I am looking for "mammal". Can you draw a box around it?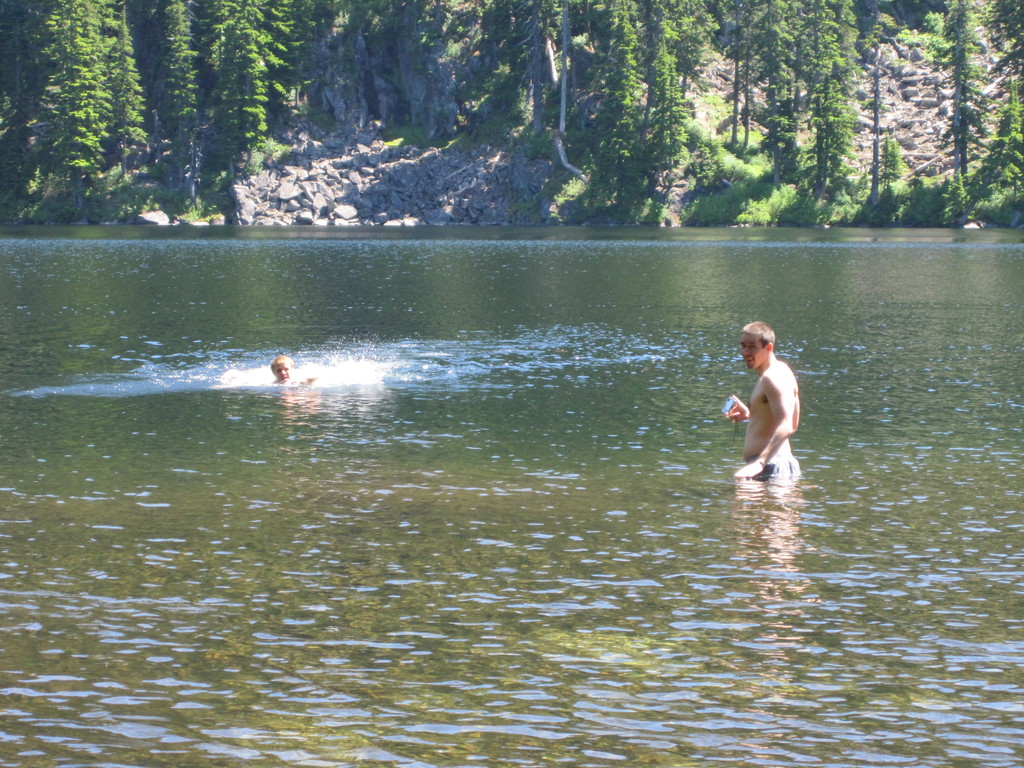
Sure, the bounding box is (x1=273, y1=356, x2=316, y2=389).
